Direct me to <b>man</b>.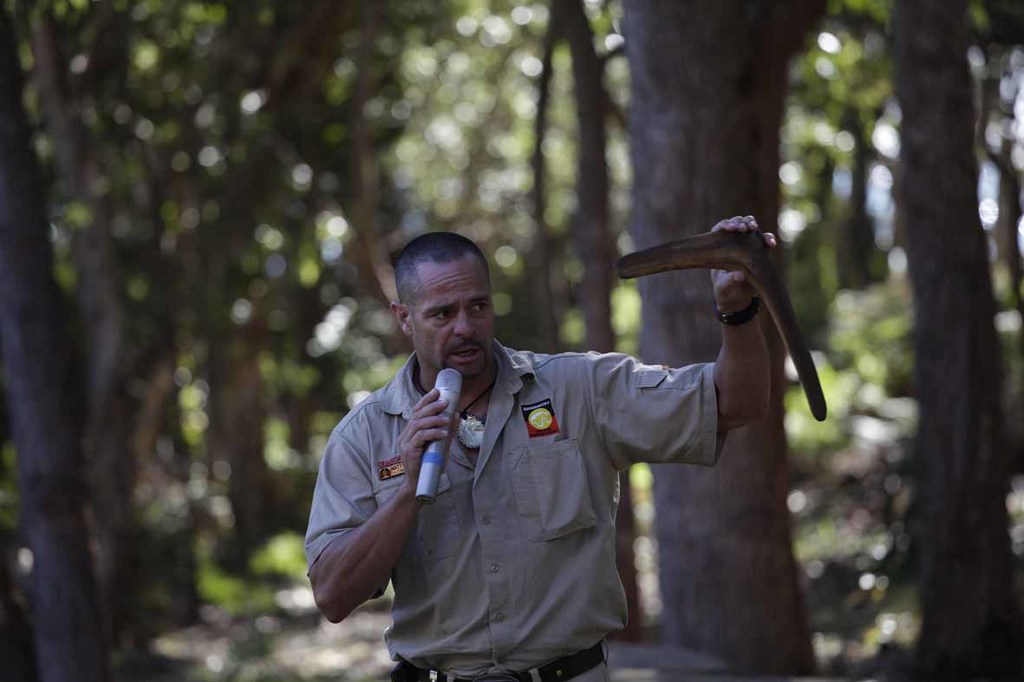
Direction: BBox(309, 212, 788, 681).
